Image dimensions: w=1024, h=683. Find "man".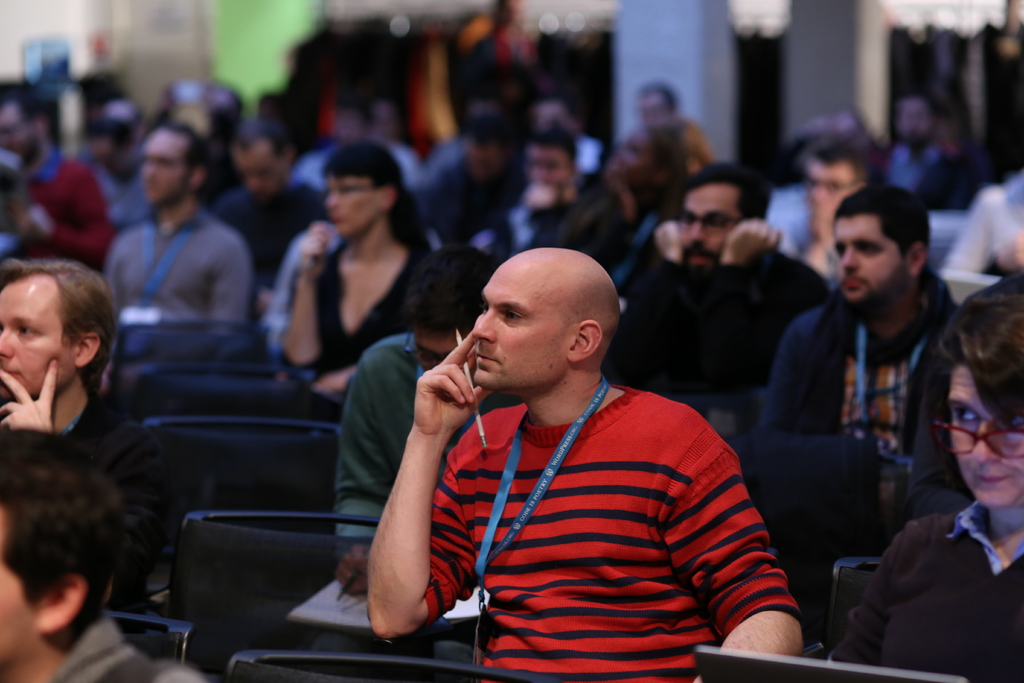
BBox(883, 97, 975, 213).
